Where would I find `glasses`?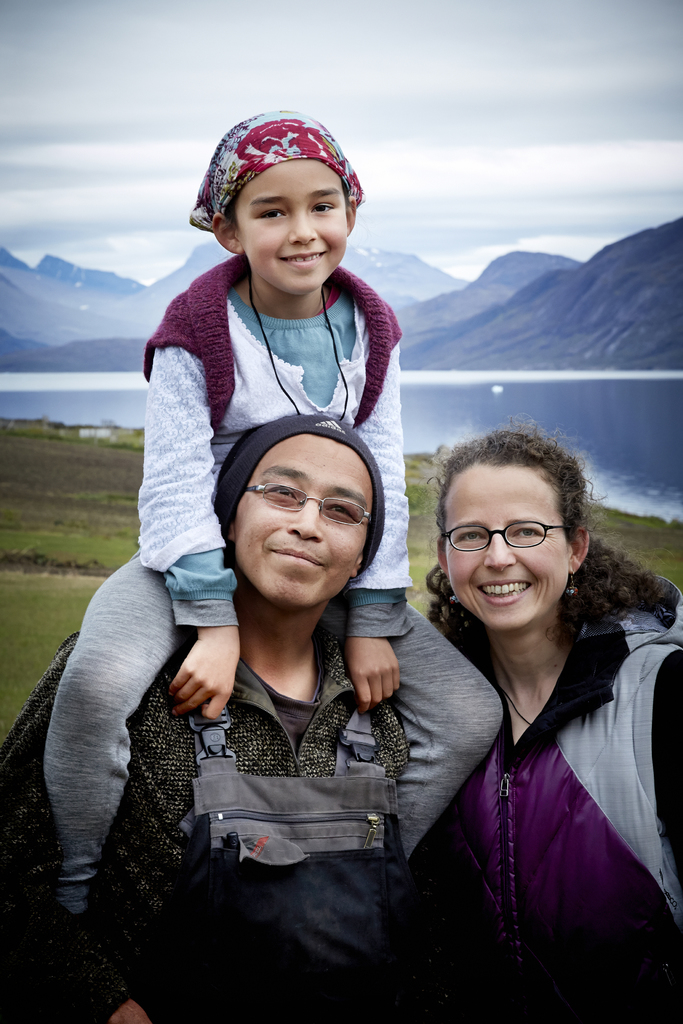
At bbox=[438, 517, 577, 554].
